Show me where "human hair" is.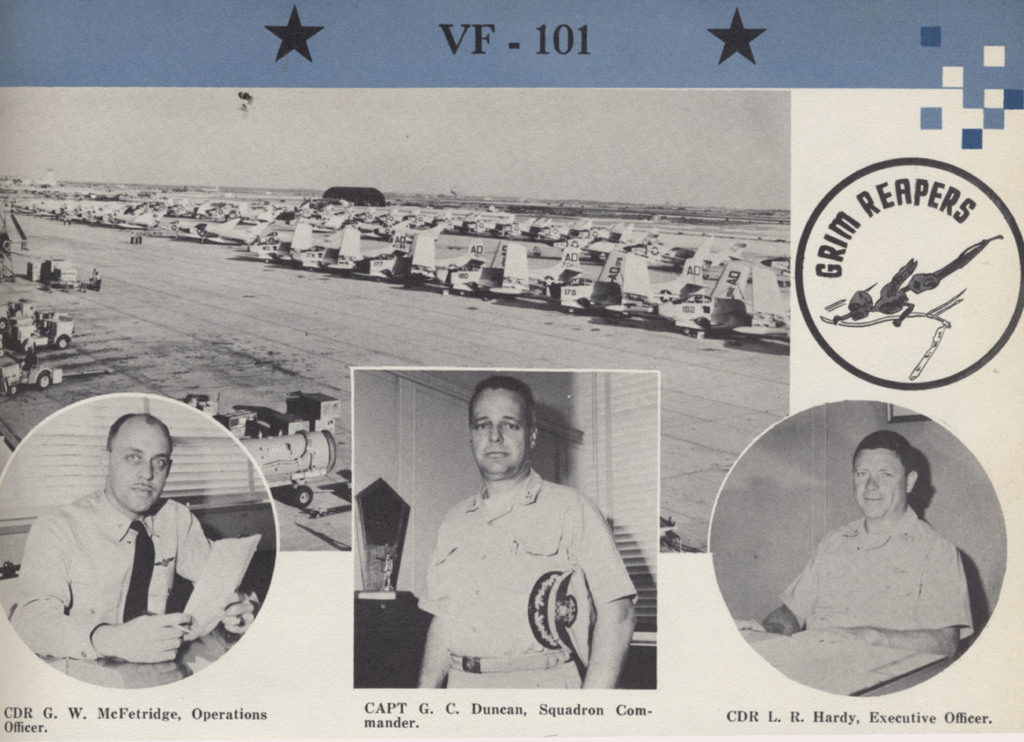
"human hair" is at bbox=[106, 414, 168, 456].
